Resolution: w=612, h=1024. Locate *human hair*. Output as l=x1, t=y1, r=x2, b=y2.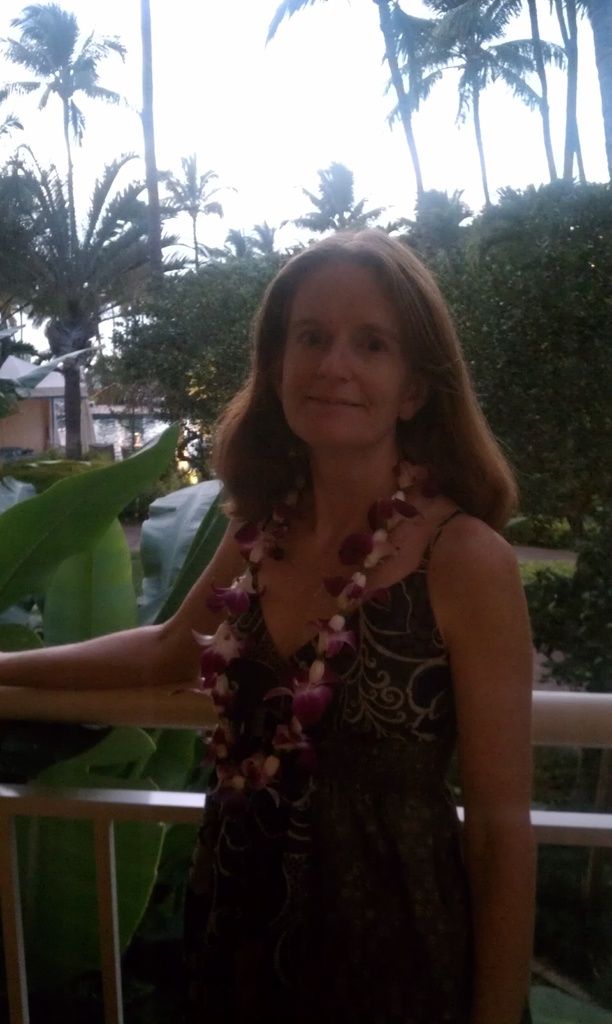
l=194, t=230, r=457, b=568.
